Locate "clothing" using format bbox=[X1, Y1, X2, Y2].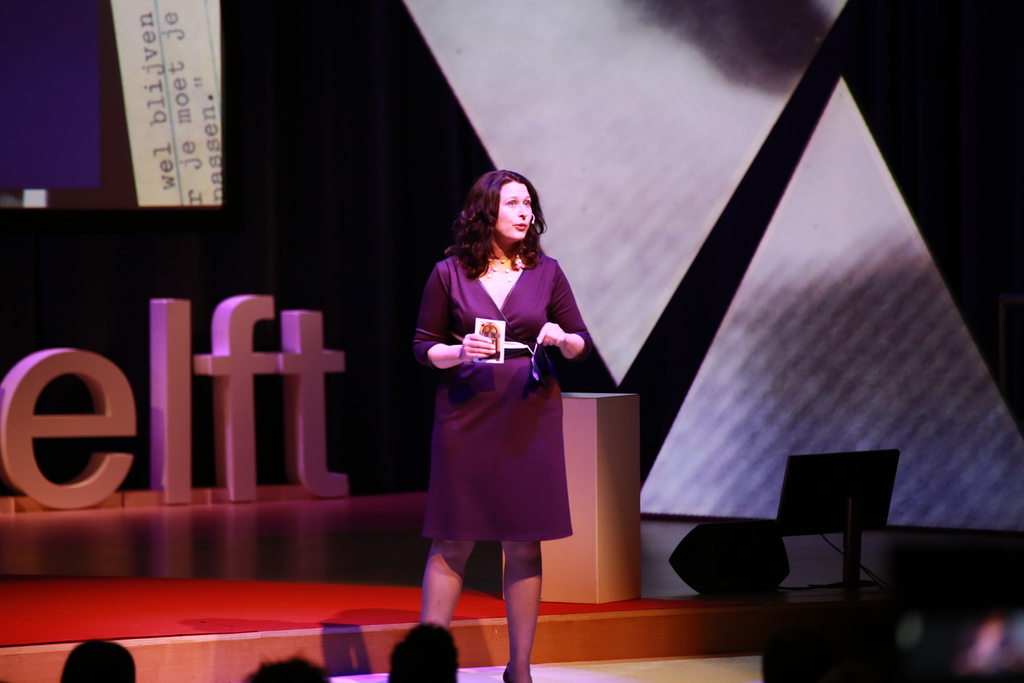
bbox=[411, 252, 584, 541].
